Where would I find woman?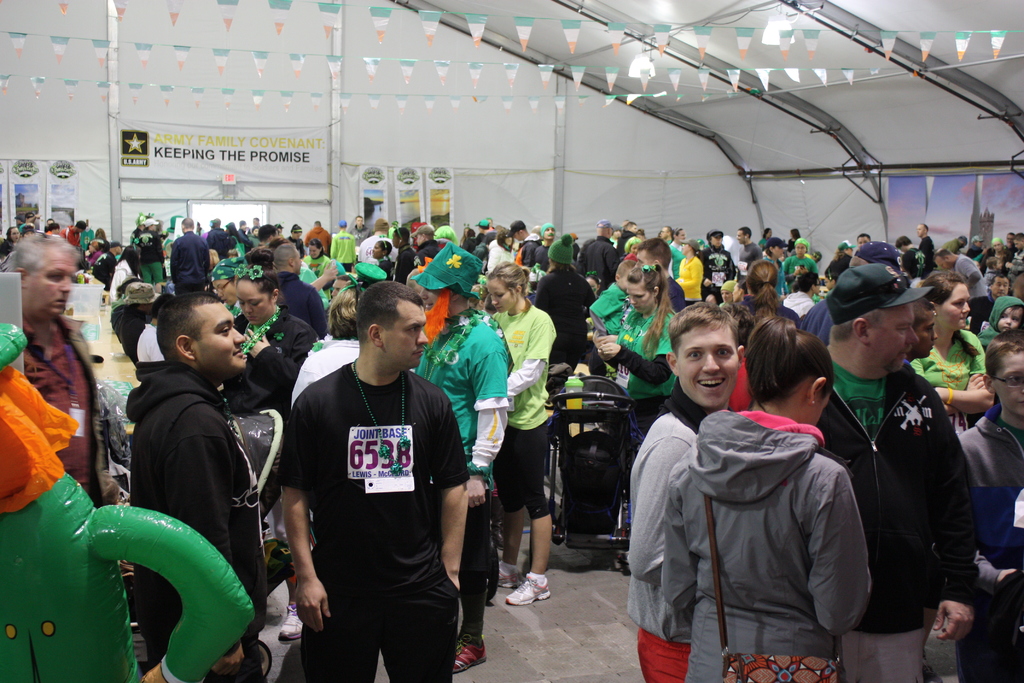
At Rect(762, 237, 790, 299).
